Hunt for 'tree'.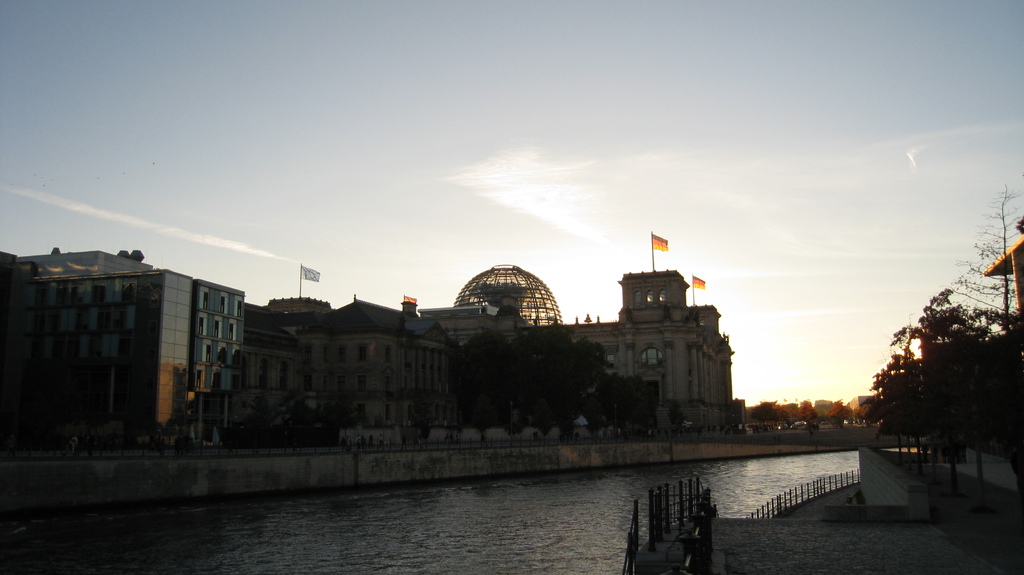
Hunted down at 578:337:617:395.
